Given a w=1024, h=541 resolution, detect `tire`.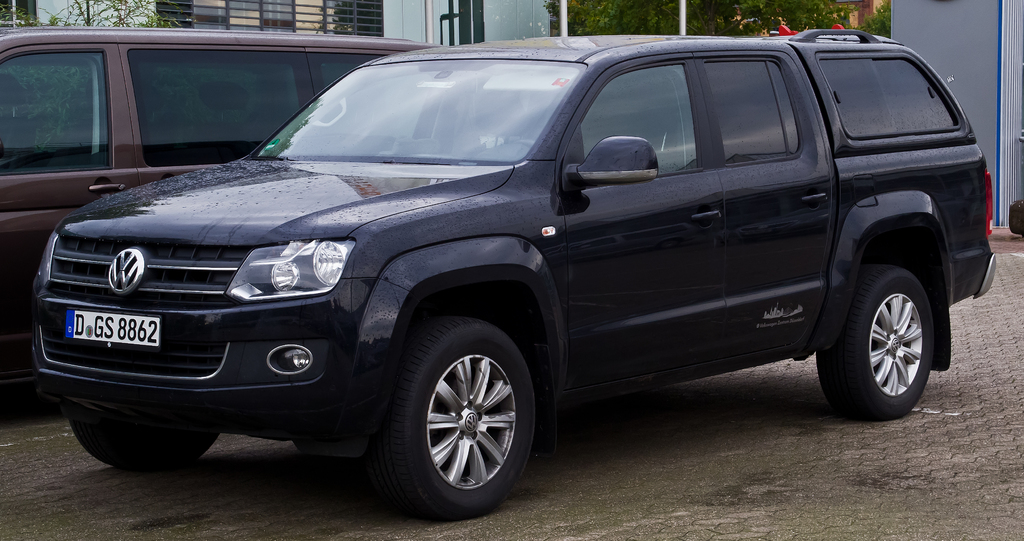
Rect(373, 315, 541, 523).
